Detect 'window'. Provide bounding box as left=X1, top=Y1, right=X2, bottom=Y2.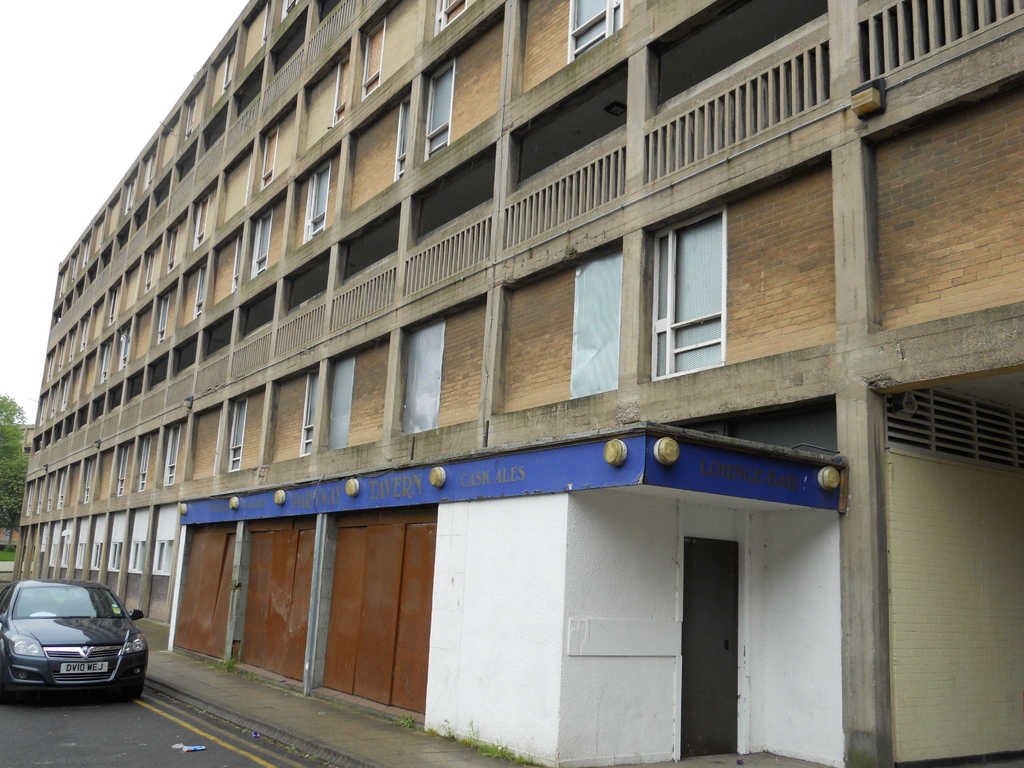
left=427, top=64, right=454, bottom=154.
